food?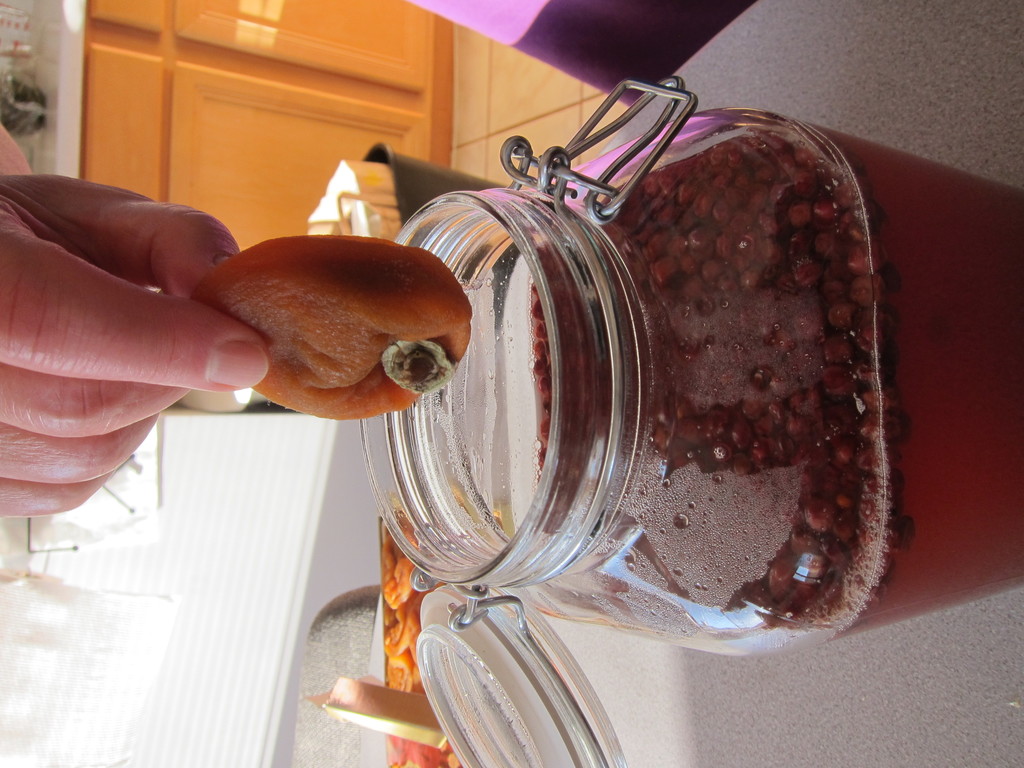
[left=214, top=161, right=870, bottom=644]
